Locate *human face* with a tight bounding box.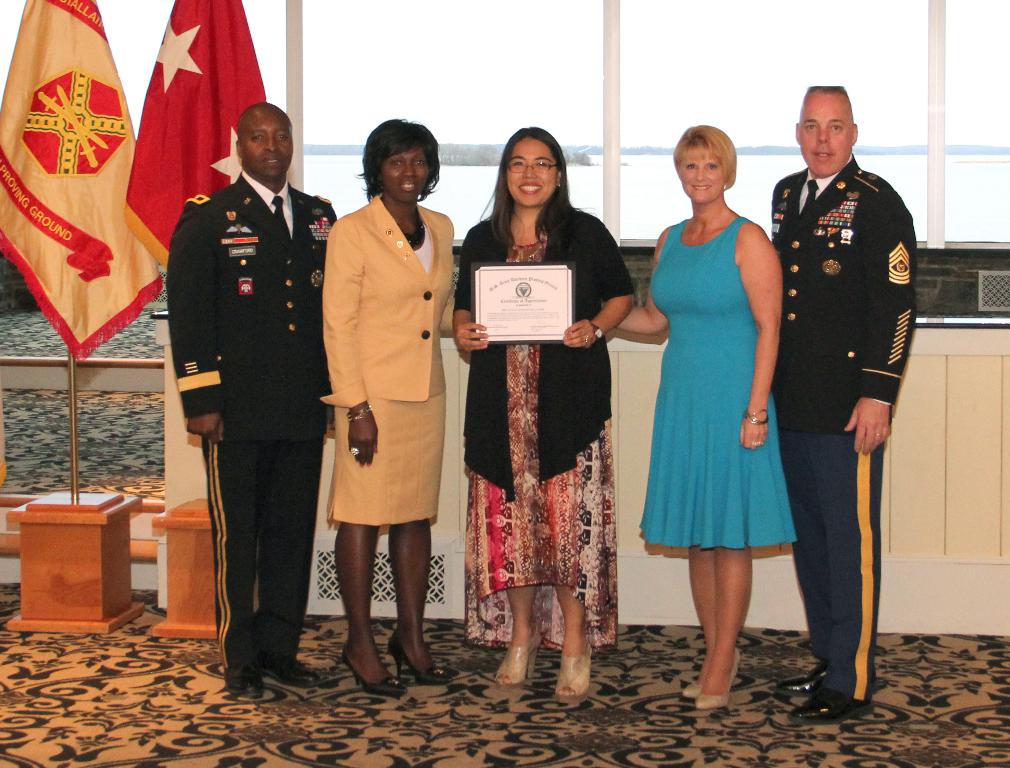
box=[383, 148, 431, 198].
